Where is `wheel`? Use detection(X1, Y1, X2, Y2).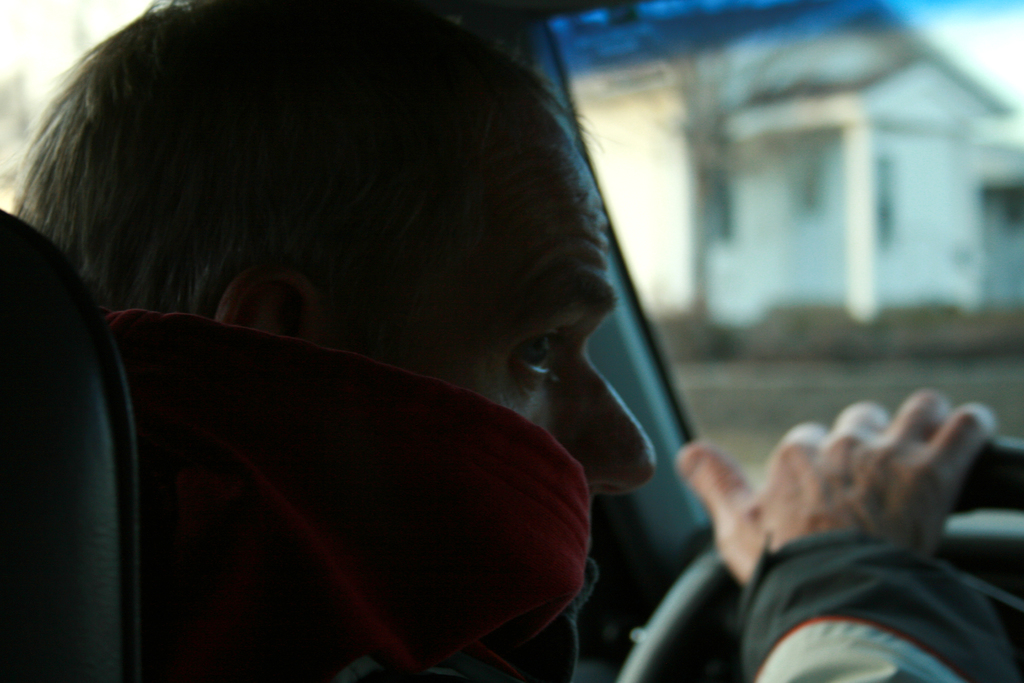
detection(615, 435, 1023, 682).
